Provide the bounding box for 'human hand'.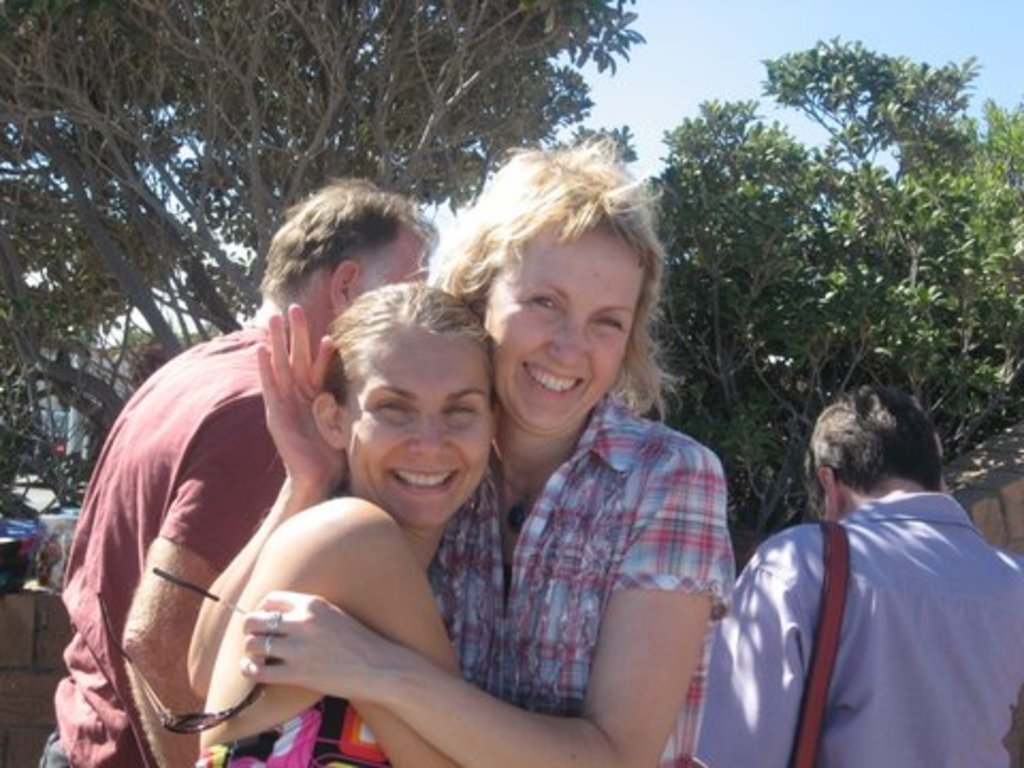
(254,299,352,491).
